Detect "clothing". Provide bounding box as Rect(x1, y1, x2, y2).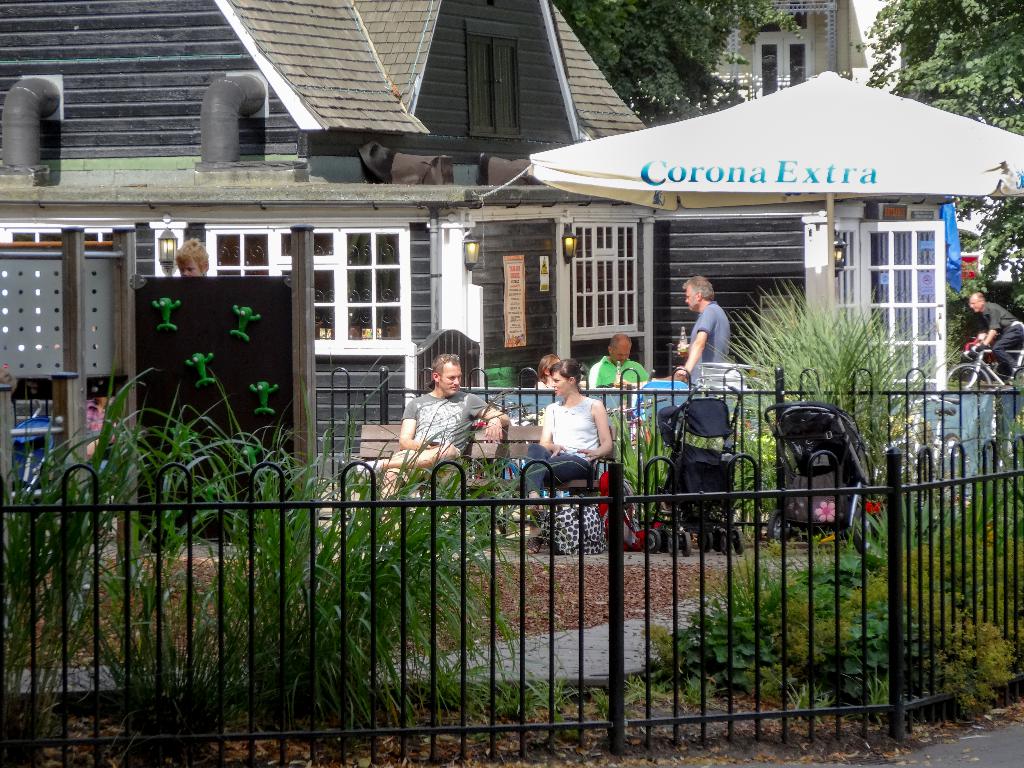
Rect(524, 395, 602, 527).
